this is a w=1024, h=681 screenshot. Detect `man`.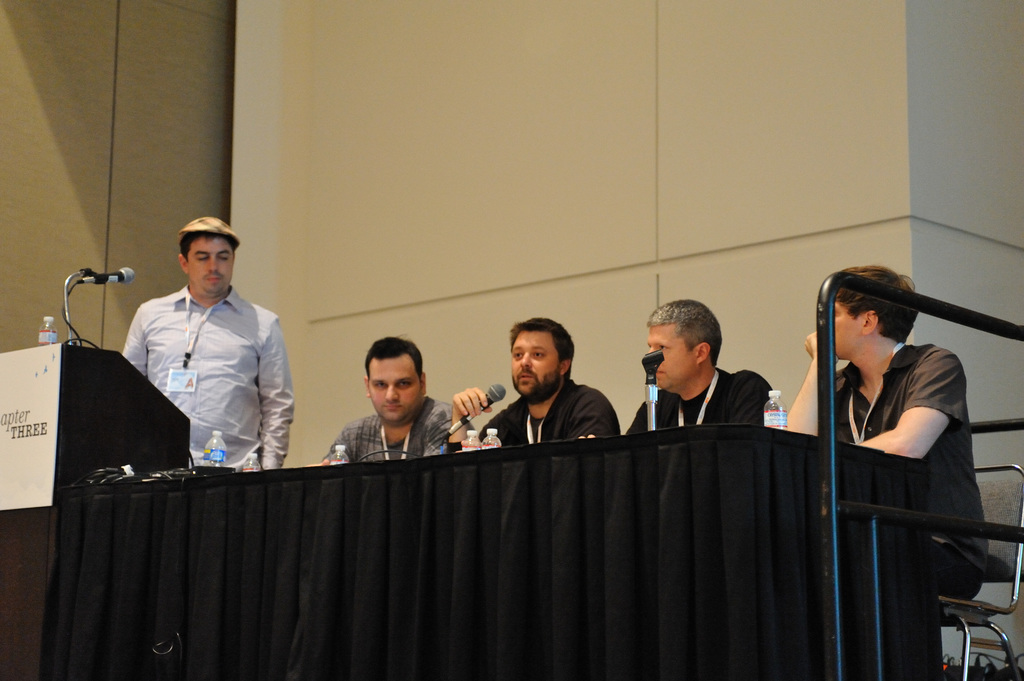
bbox=(575, 297, 781, 442).
